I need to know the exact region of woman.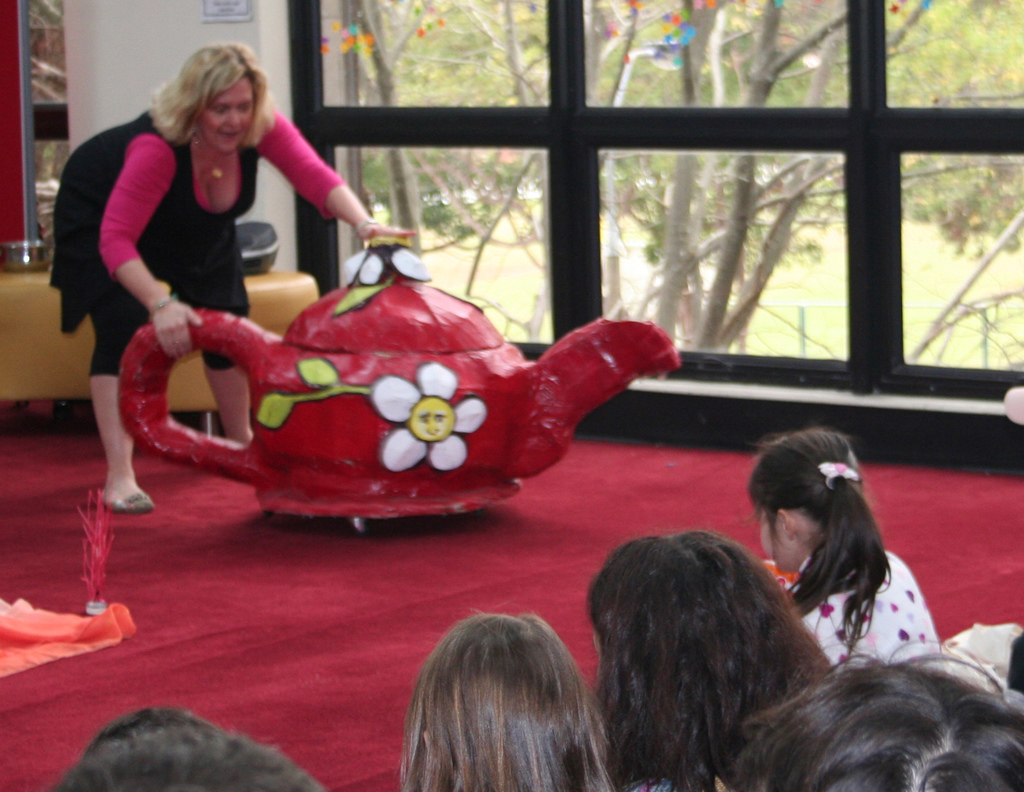
Region: <bbox>53, 39, 363, 475</bbox>.
